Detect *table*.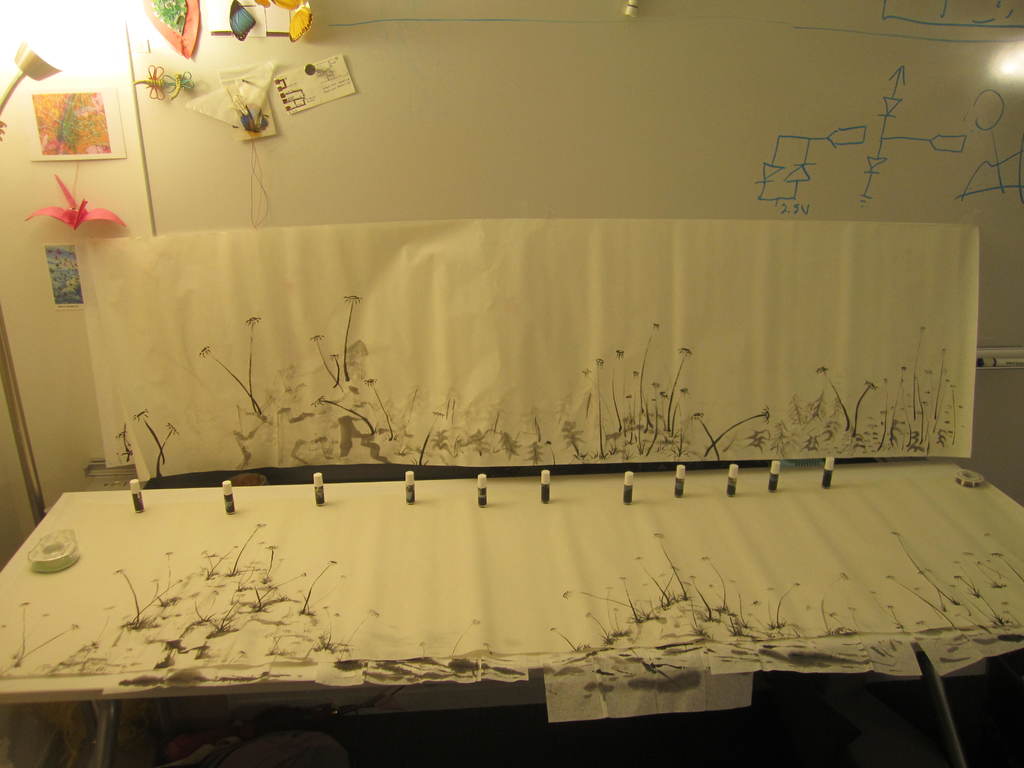
Detected at box=[0, 454, 1023, 767].
